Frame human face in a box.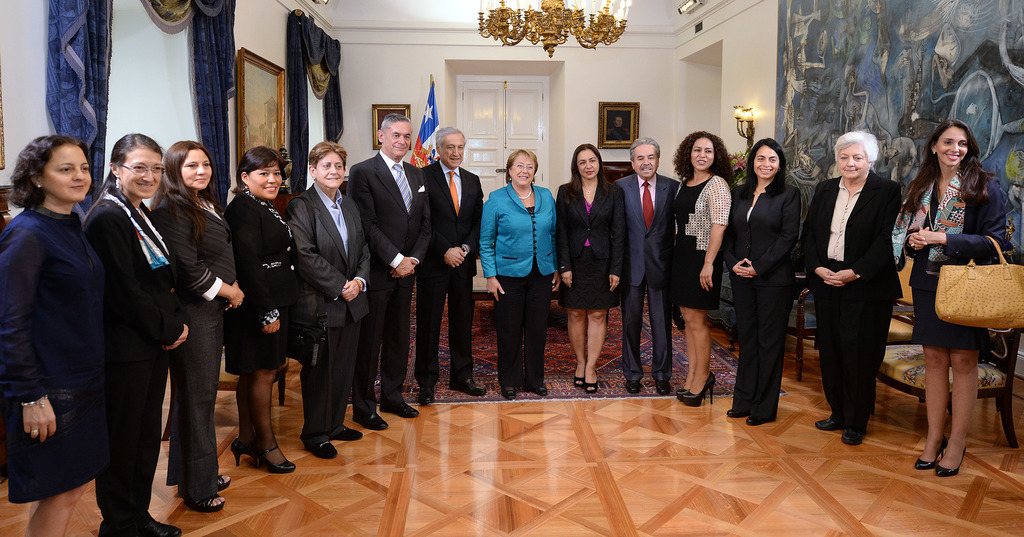
318:149:348:192.
